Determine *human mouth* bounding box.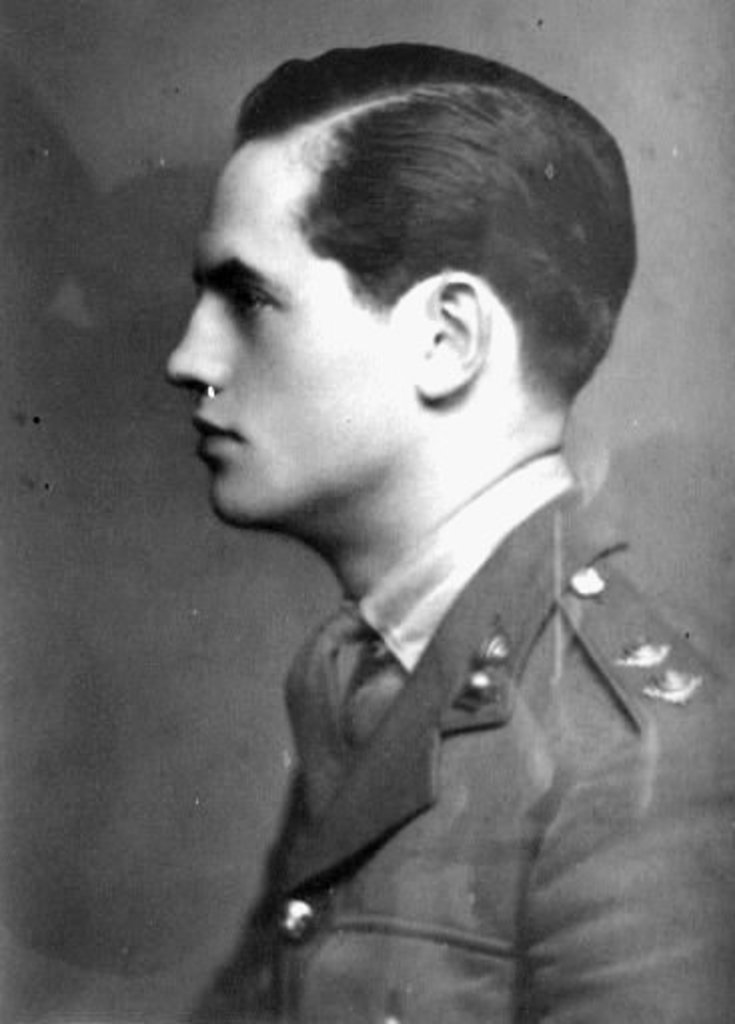
Determined: 196,415,244,451.
